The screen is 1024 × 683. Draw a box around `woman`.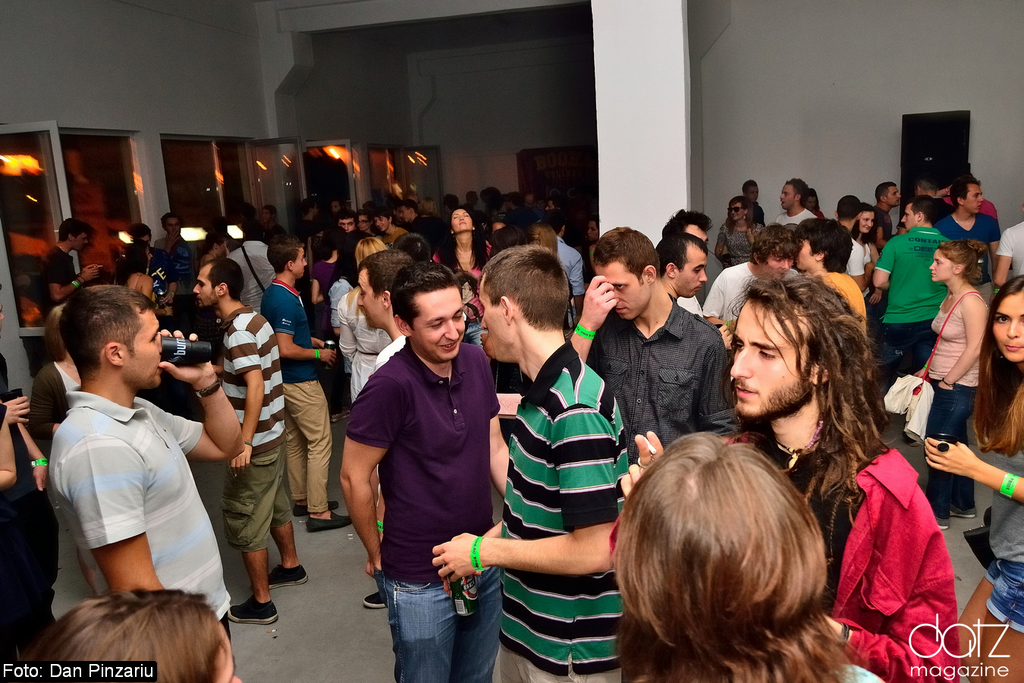
920/276/1023/680.
